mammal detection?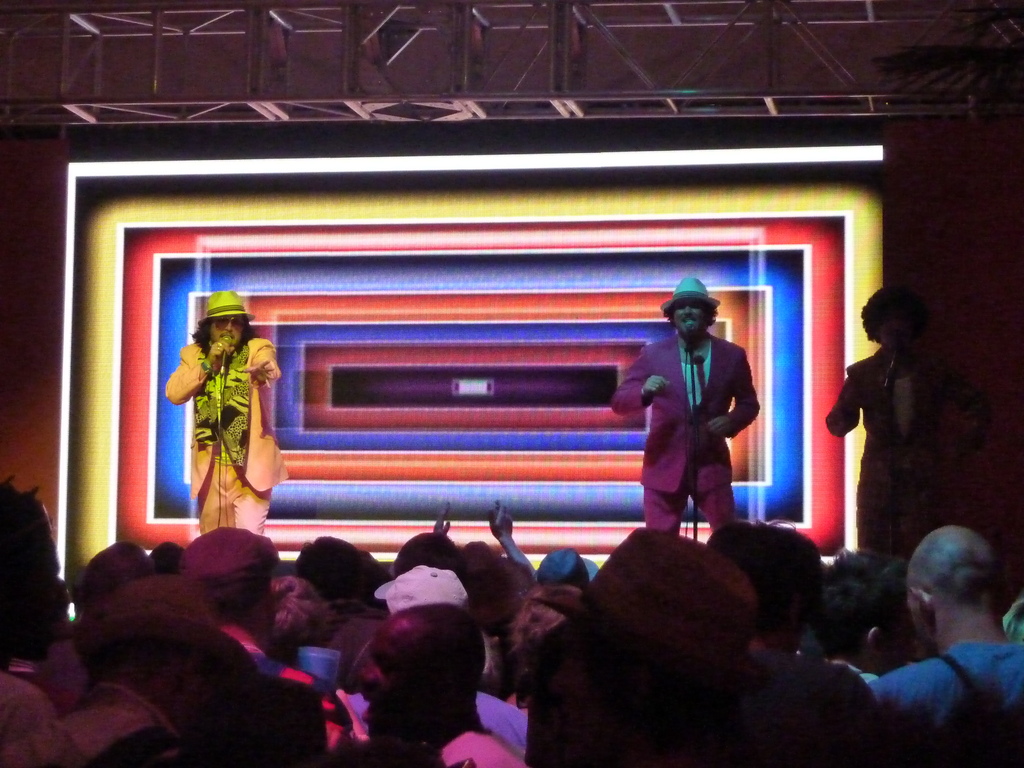
{"left": 161, "top": 287, "right": 284, "bottom": 540}
